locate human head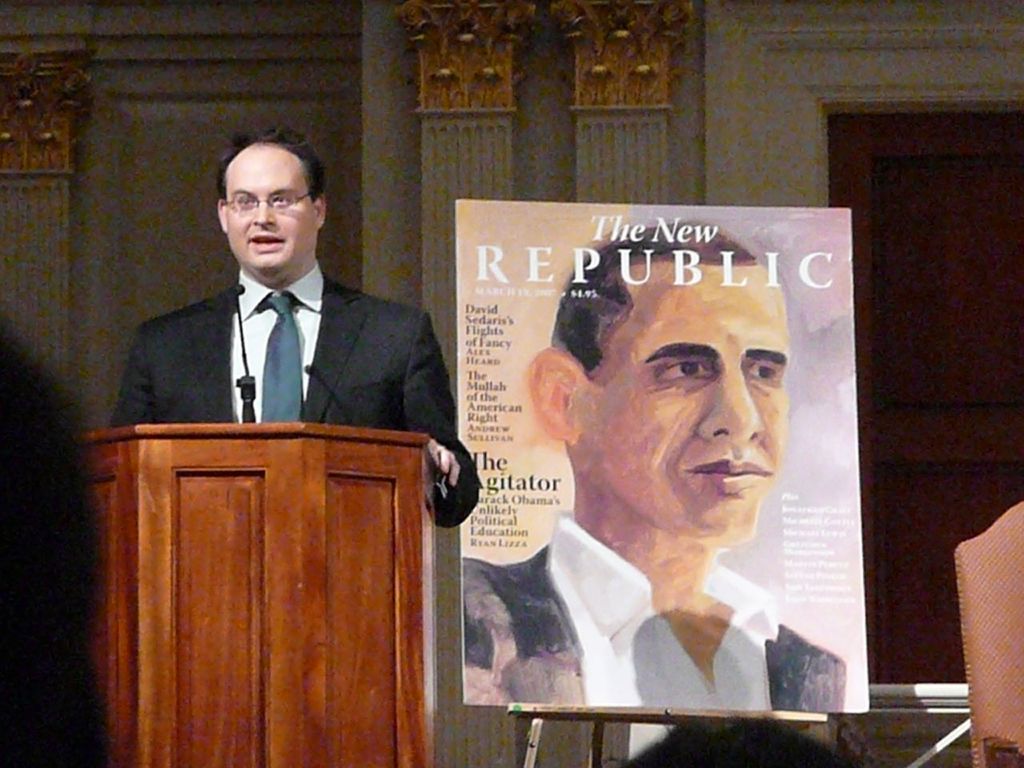
(left=214, top=130, right=326, bottom=282)
